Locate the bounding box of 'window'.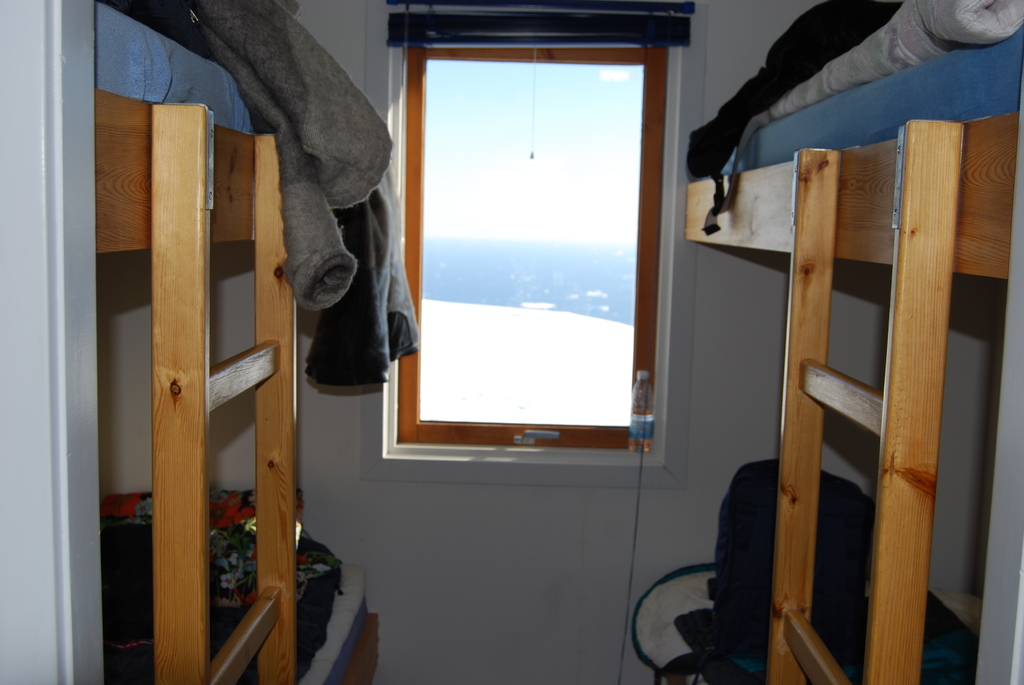
Bounding box: (378,0,699,457).
